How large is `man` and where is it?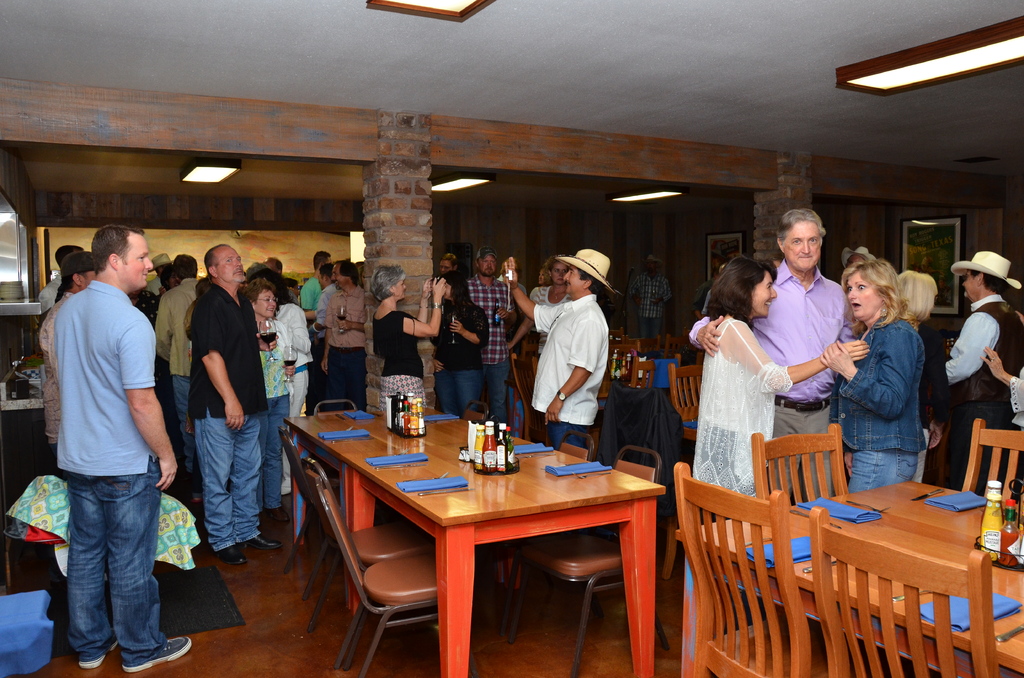
Bounding box: [840,245,877,267].
